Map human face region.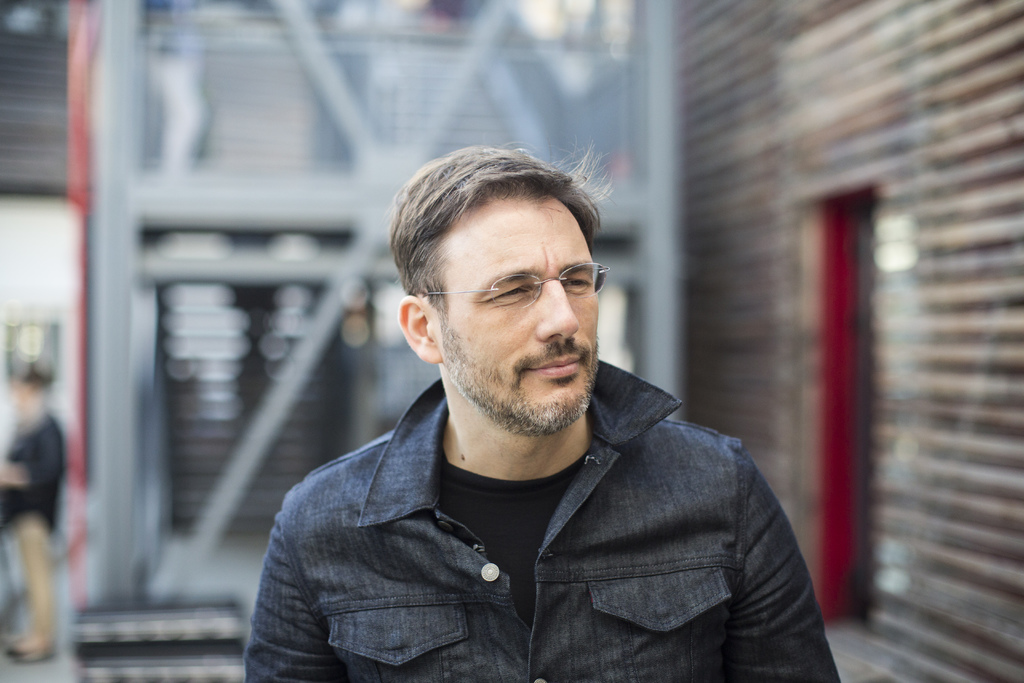
Mapped to (427, 194, 598, 436).
